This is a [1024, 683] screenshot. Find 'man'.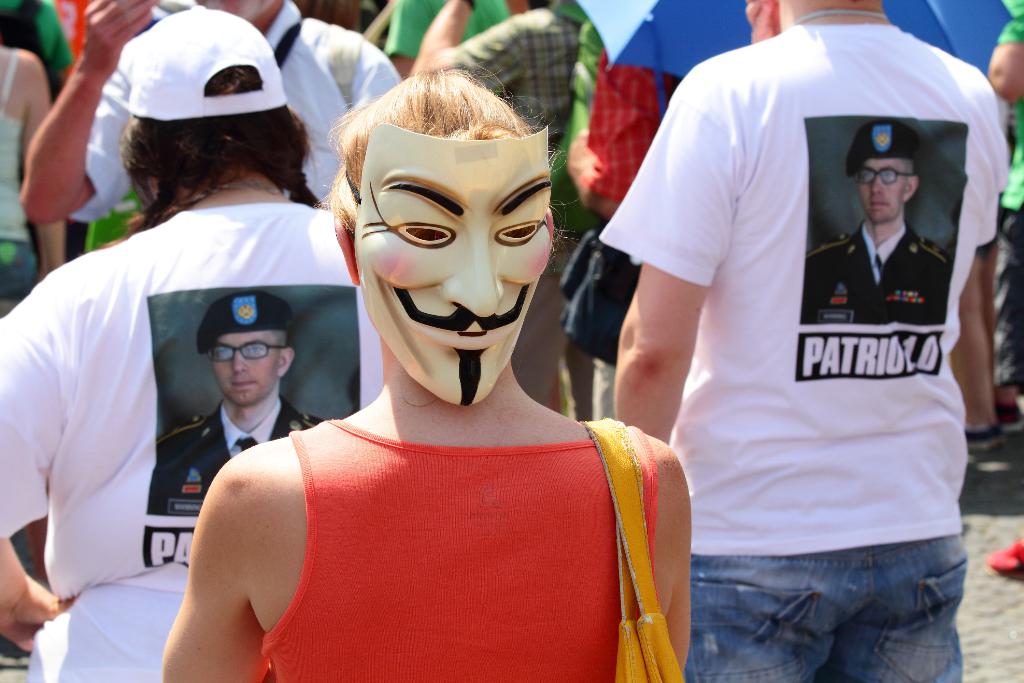
Bounding box: (411,1,582,150).
